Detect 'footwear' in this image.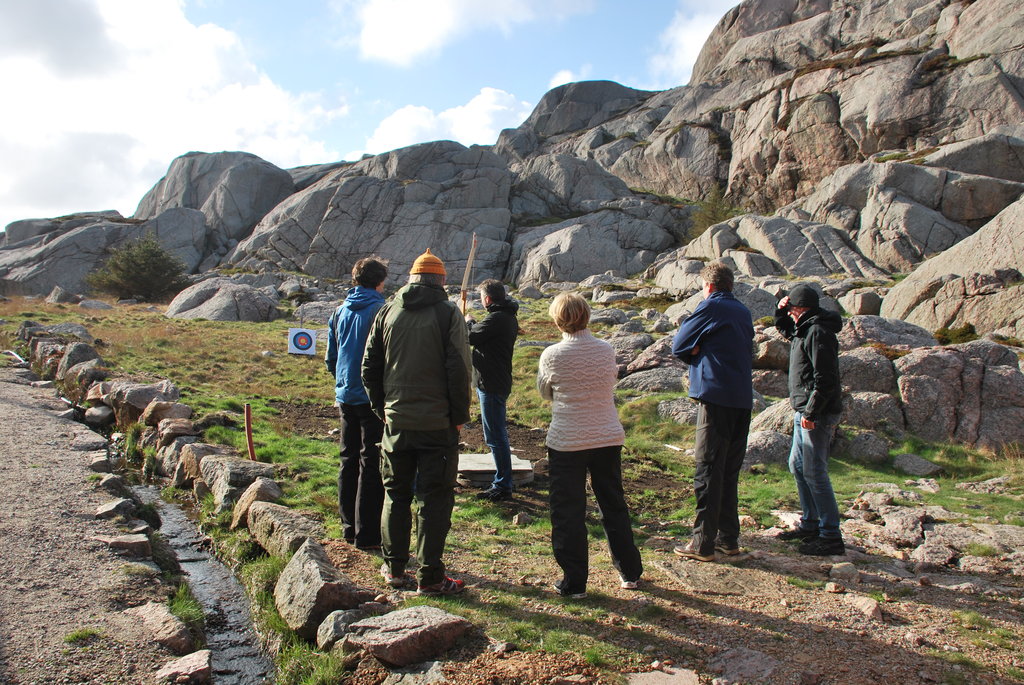
Detection: locate(477, 487, 511, 503).
